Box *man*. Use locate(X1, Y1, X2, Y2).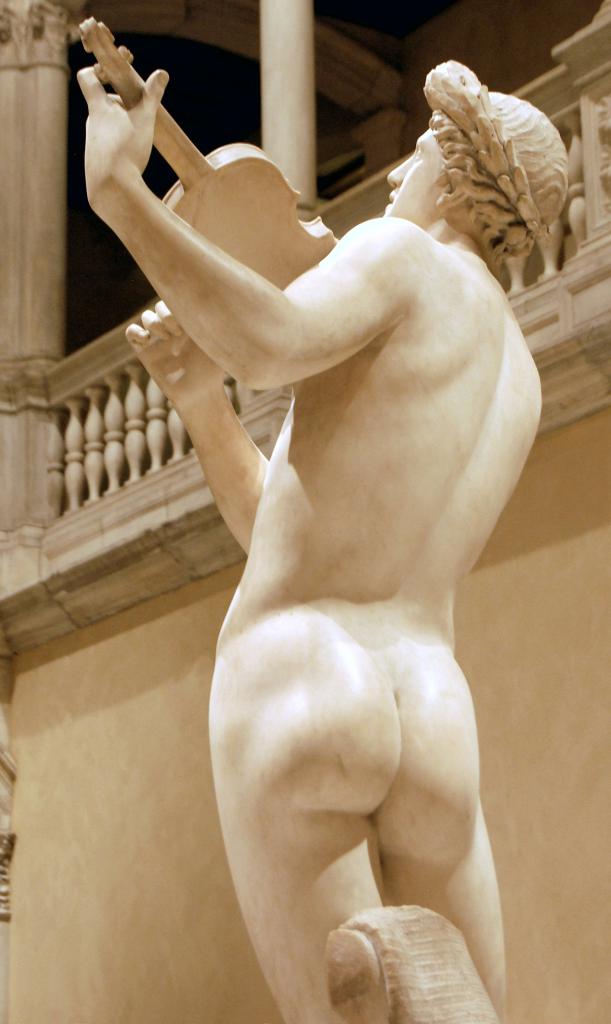
locate(123, 44, 544, 1010).
